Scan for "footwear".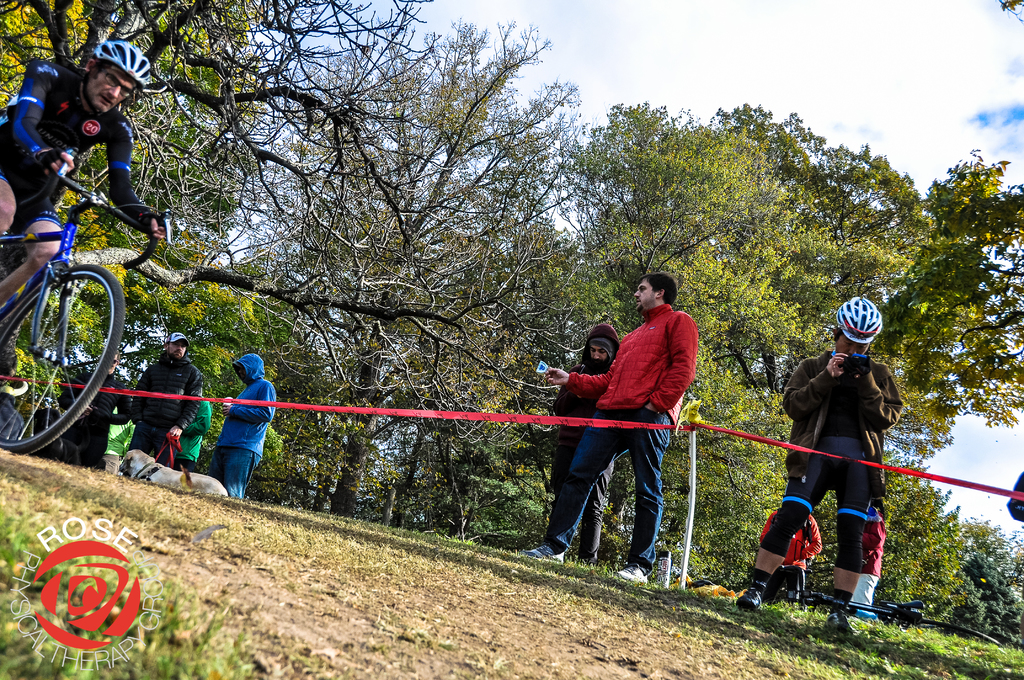
Scan result: bbox=[824, 613, 853, 636].
